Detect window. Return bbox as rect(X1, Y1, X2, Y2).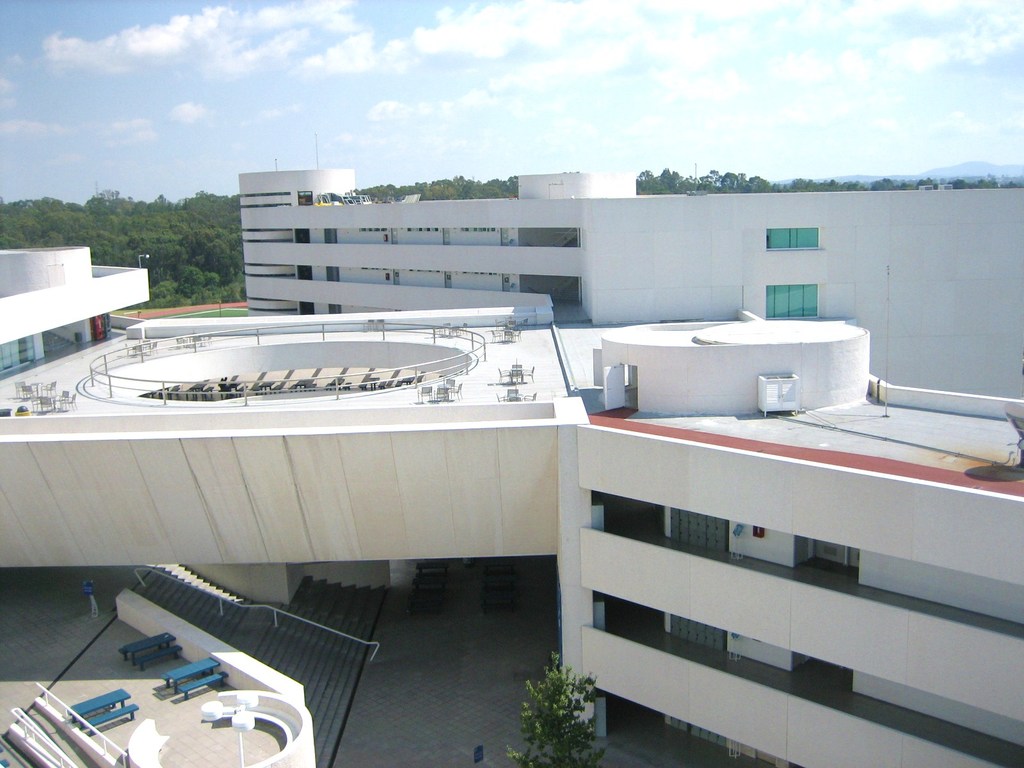
rect(760, 225, 819, 250).
